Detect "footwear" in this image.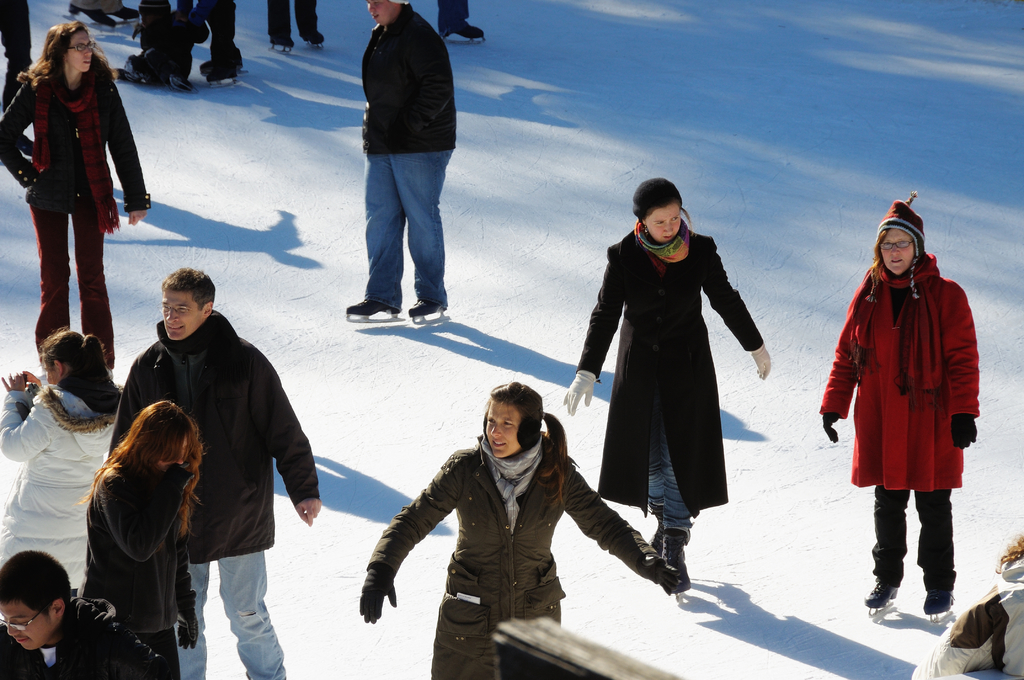
Detection: 917 580 953 615.
